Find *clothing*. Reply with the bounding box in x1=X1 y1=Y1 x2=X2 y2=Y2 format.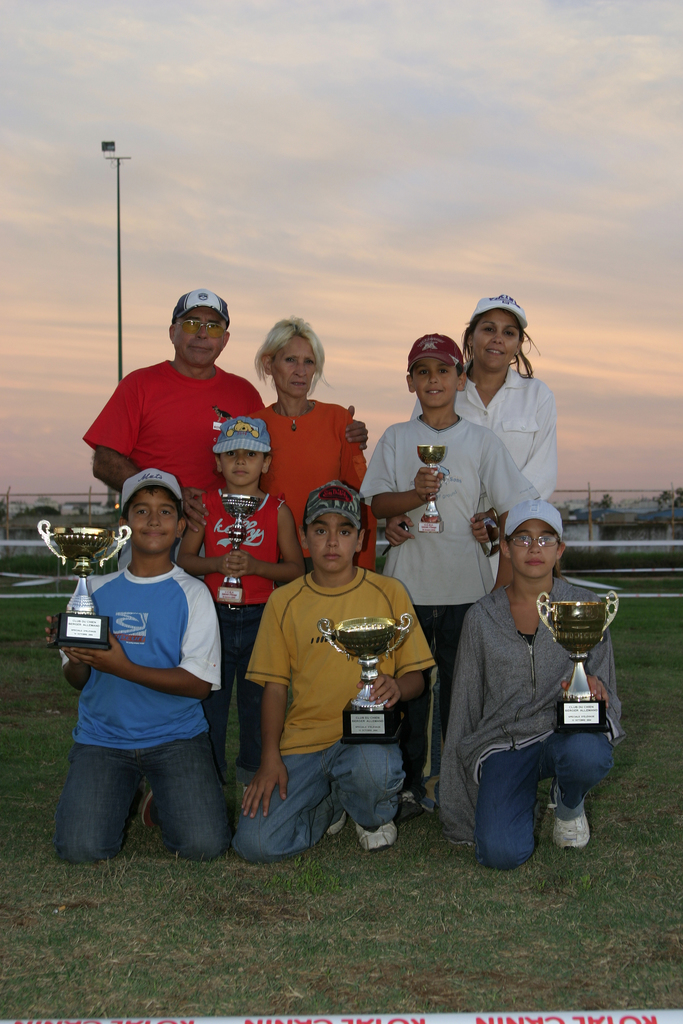
x1=366 y1=398 x2=533 y2=783.
